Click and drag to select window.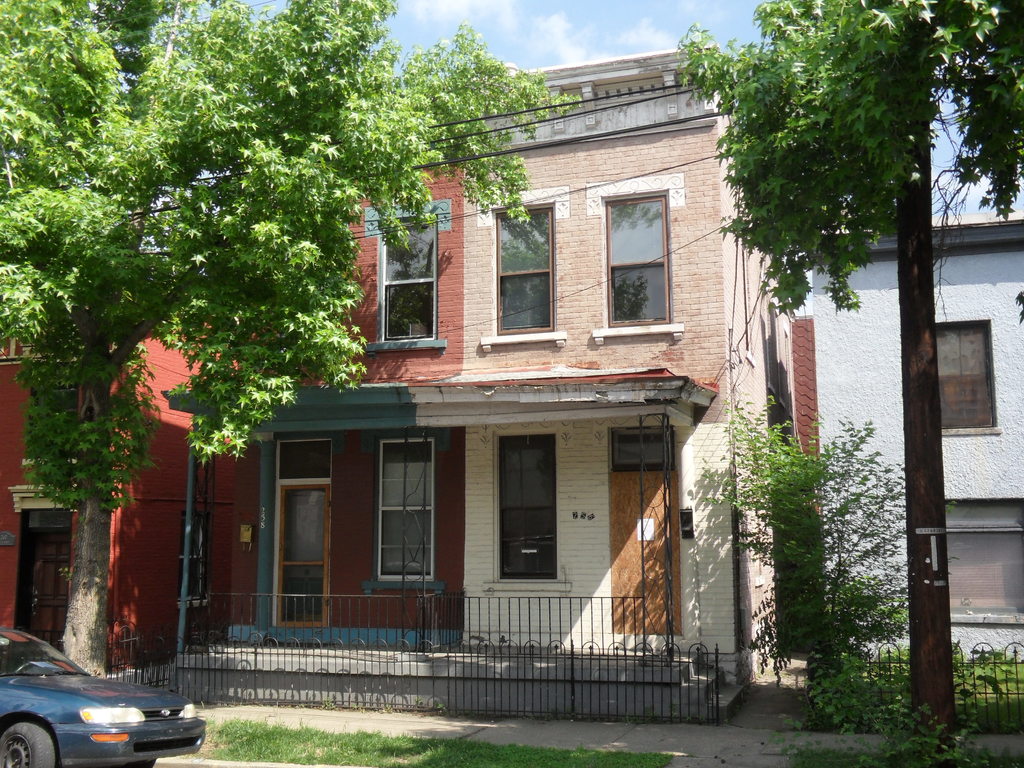
Selection: BBox(377, 437, 434, 580).
